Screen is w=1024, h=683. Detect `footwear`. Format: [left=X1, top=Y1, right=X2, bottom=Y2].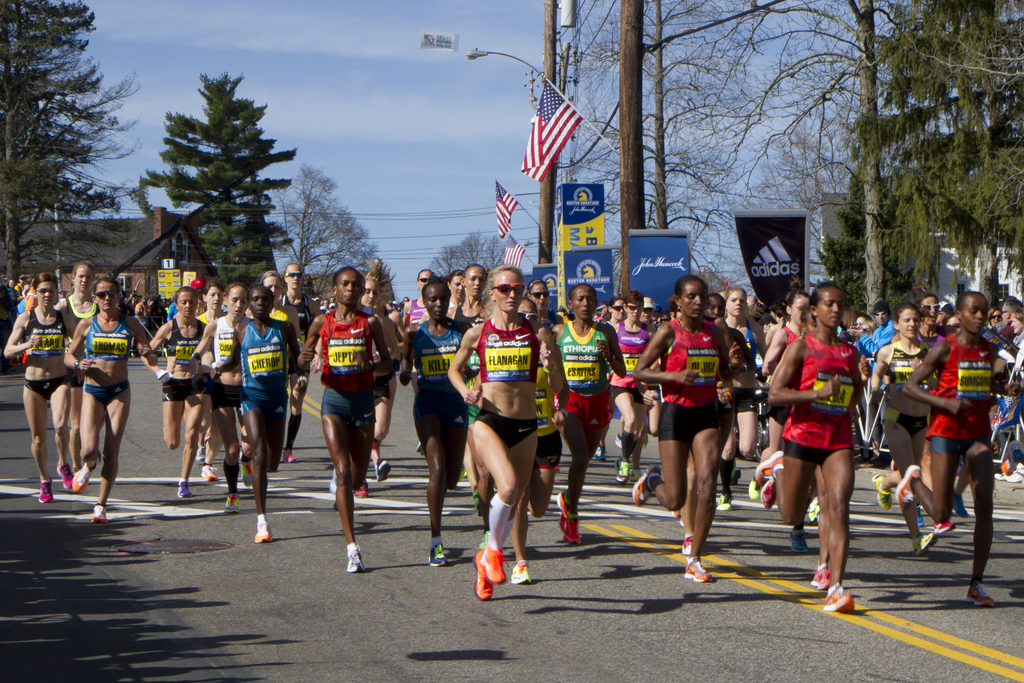
[left=241, top=462, right=252, bottom=488].
